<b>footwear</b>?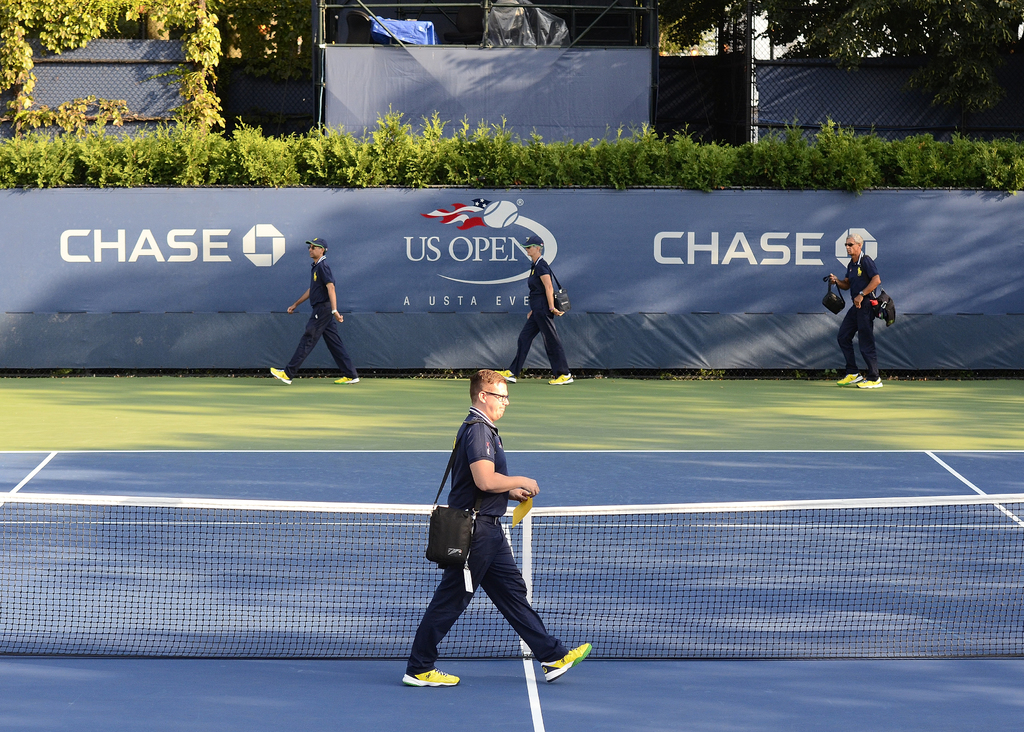
x1=531, y1=631, x2=595, y2=683
